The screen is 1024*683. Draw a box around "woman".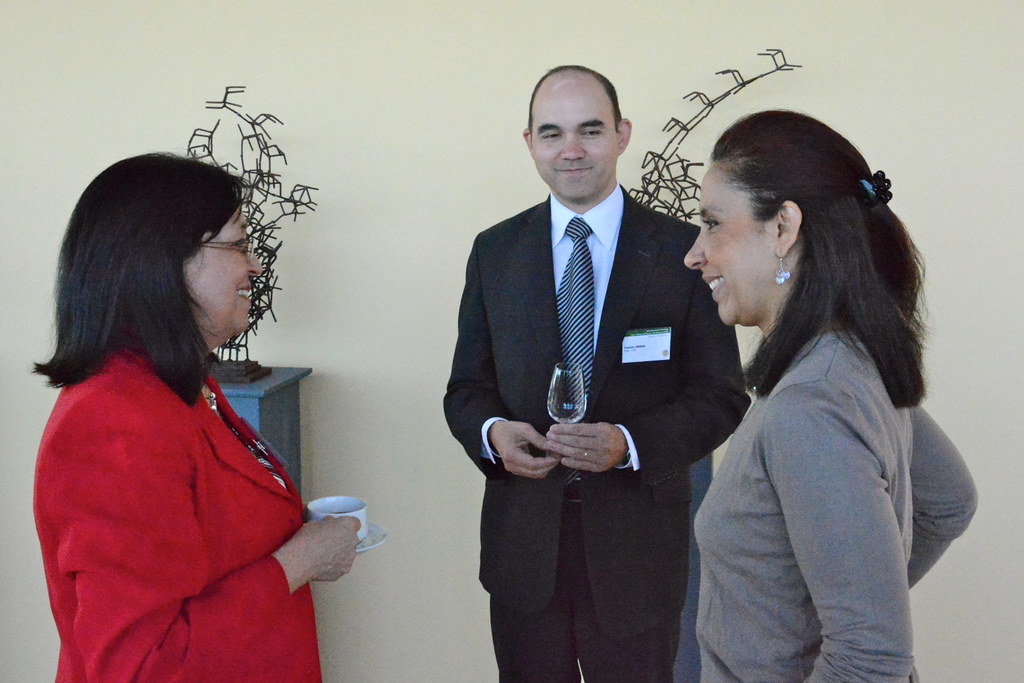
<box>663,140,962,682</box>.
